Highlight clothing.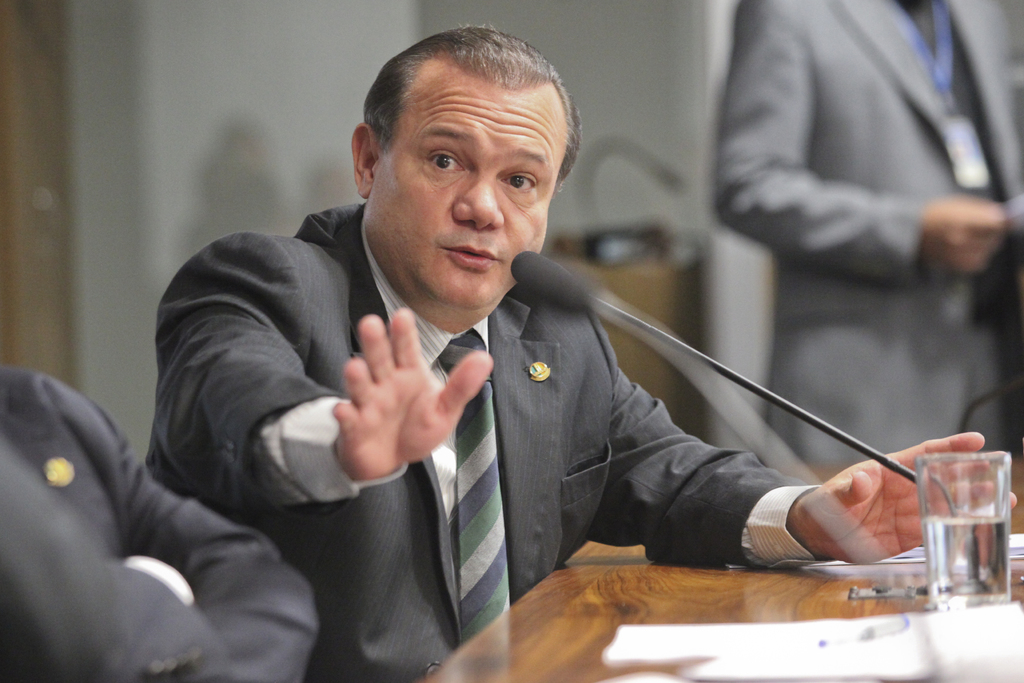
Highlighted region: detection(126, 178, 673, 586).
